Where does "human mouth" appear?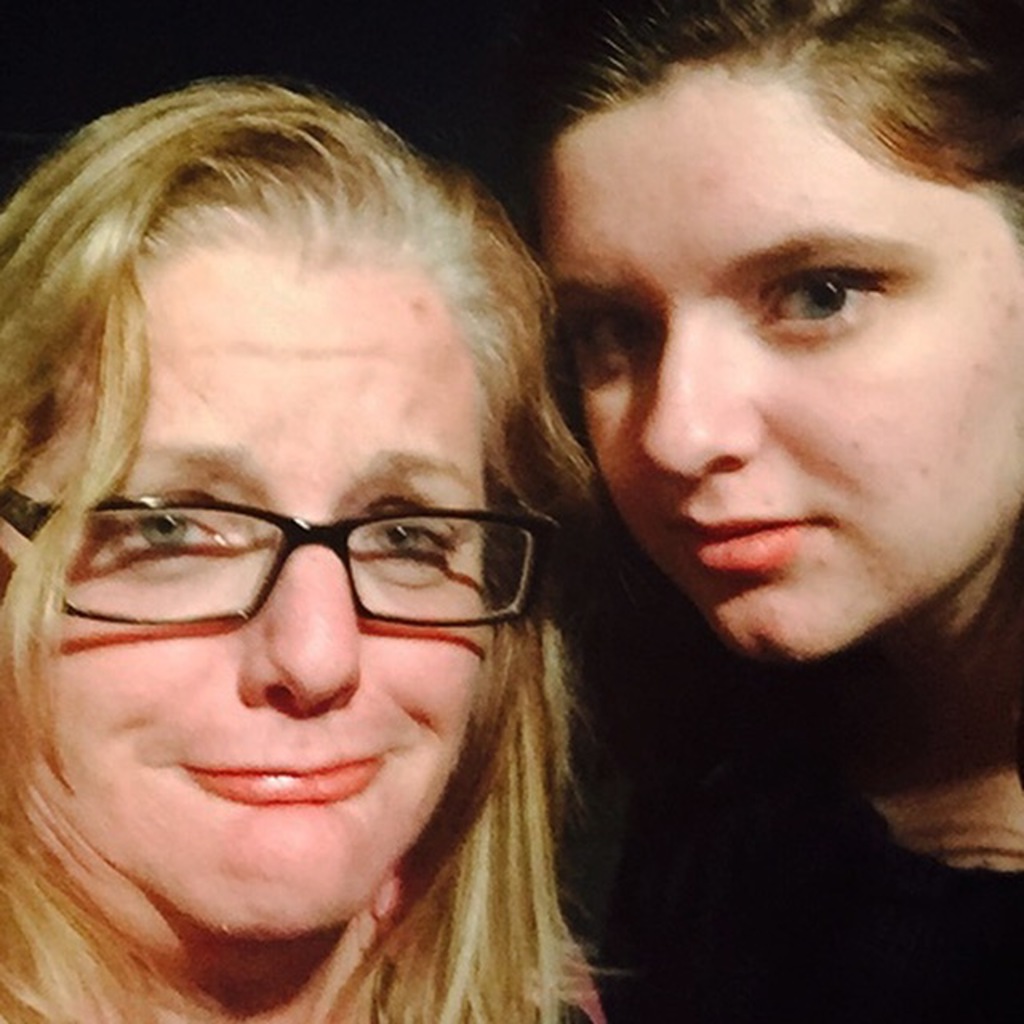
Appears at [left=176, top=747, right=408, bottom=805].
